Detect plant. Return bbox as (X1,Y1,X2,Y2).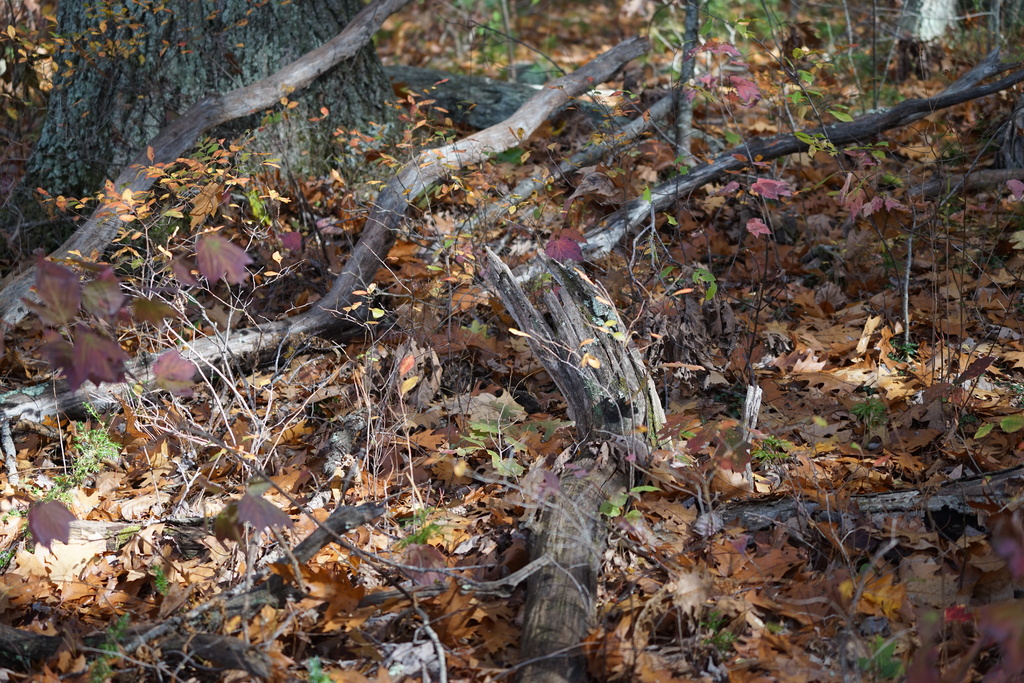
(854,374,890,439).
